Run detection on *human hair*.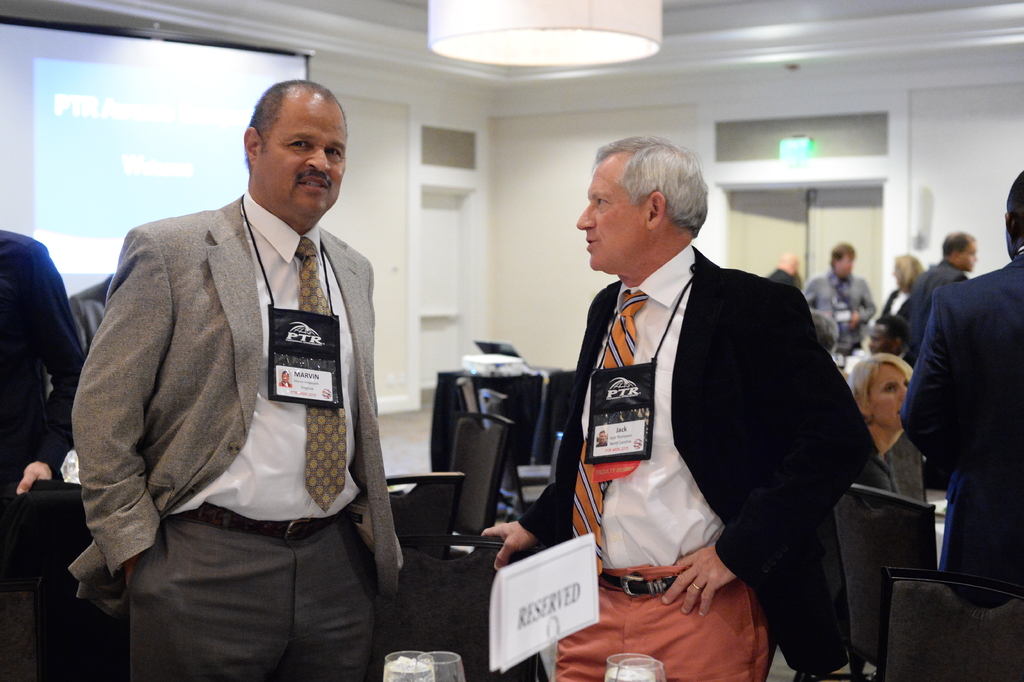
Result: 892 251 925 296.
